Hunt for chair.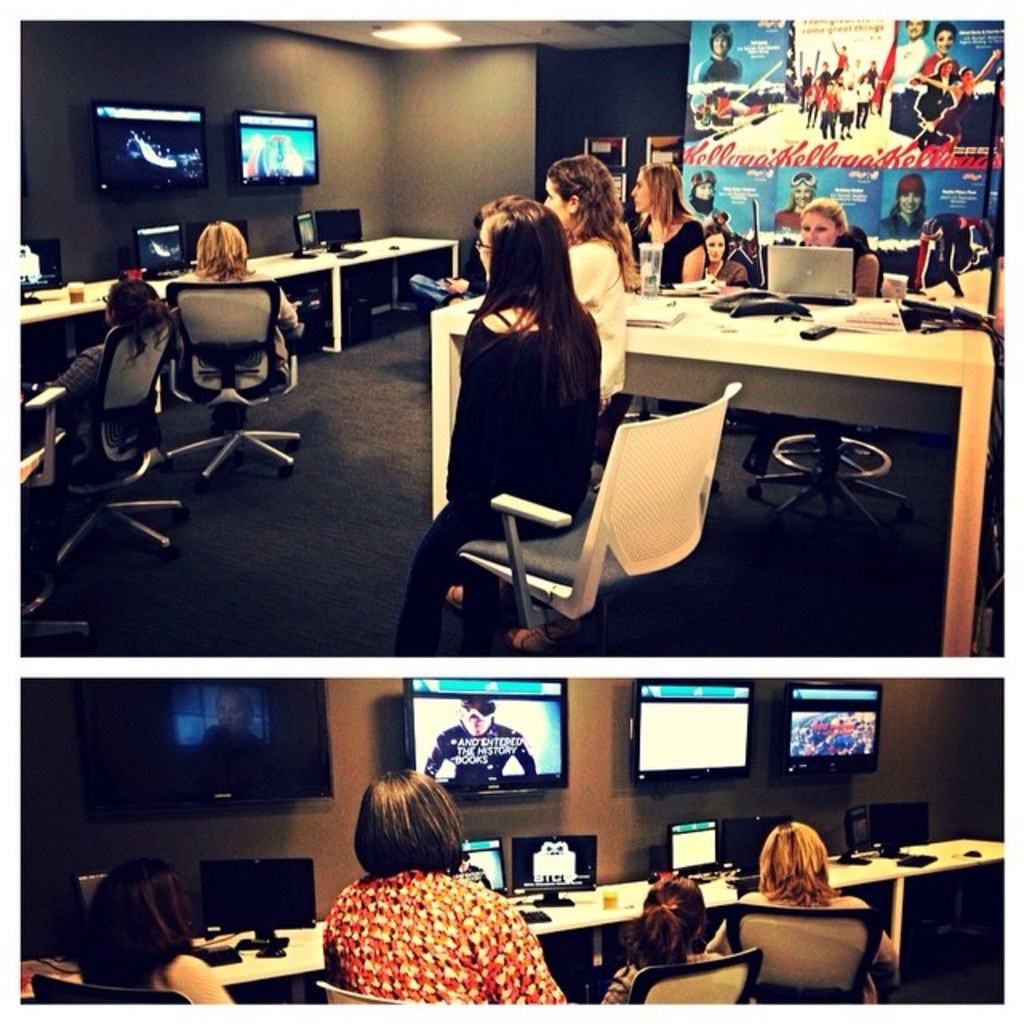
Hunted down at box(736, 221, 920, 541).
